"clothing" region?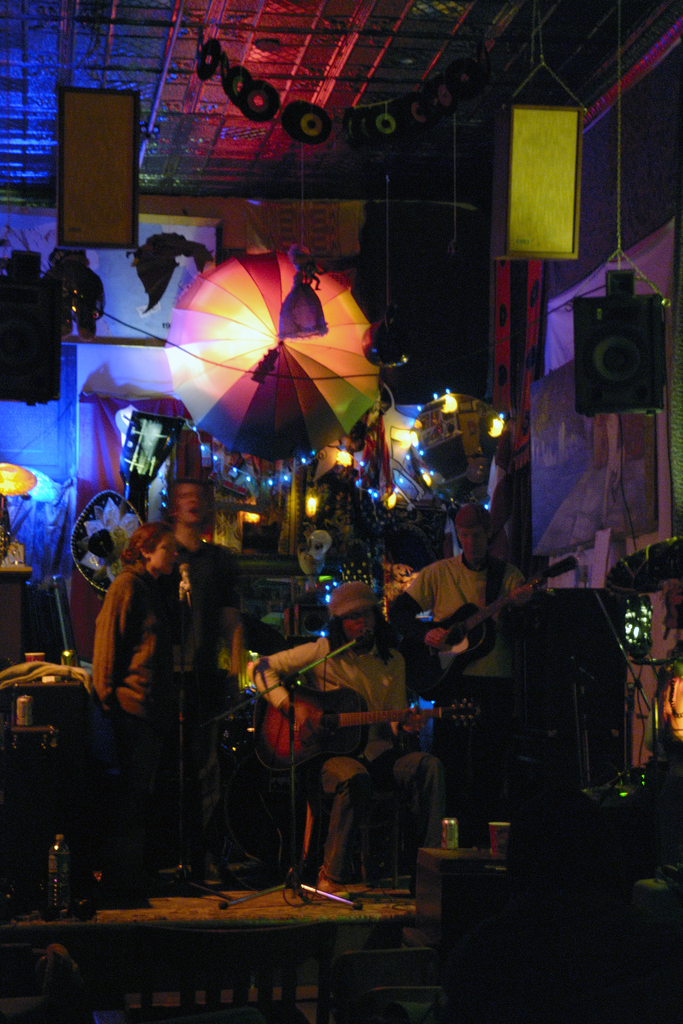
l=315, t=478, r=378, b=547
